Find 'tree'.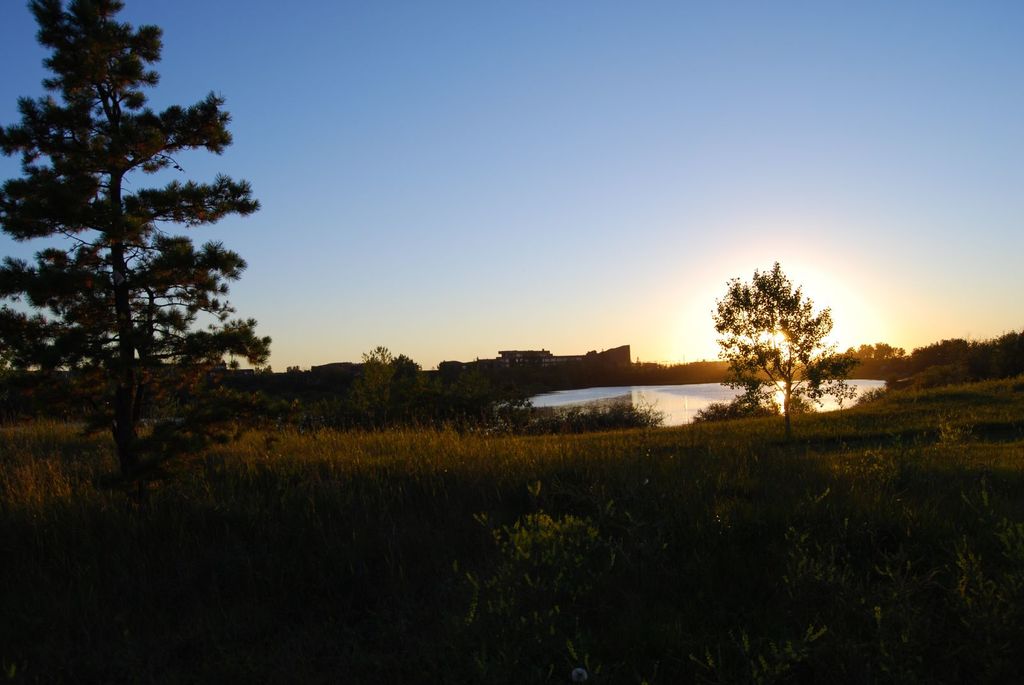
x1=0 y1=0 x2=279 y2=467.
